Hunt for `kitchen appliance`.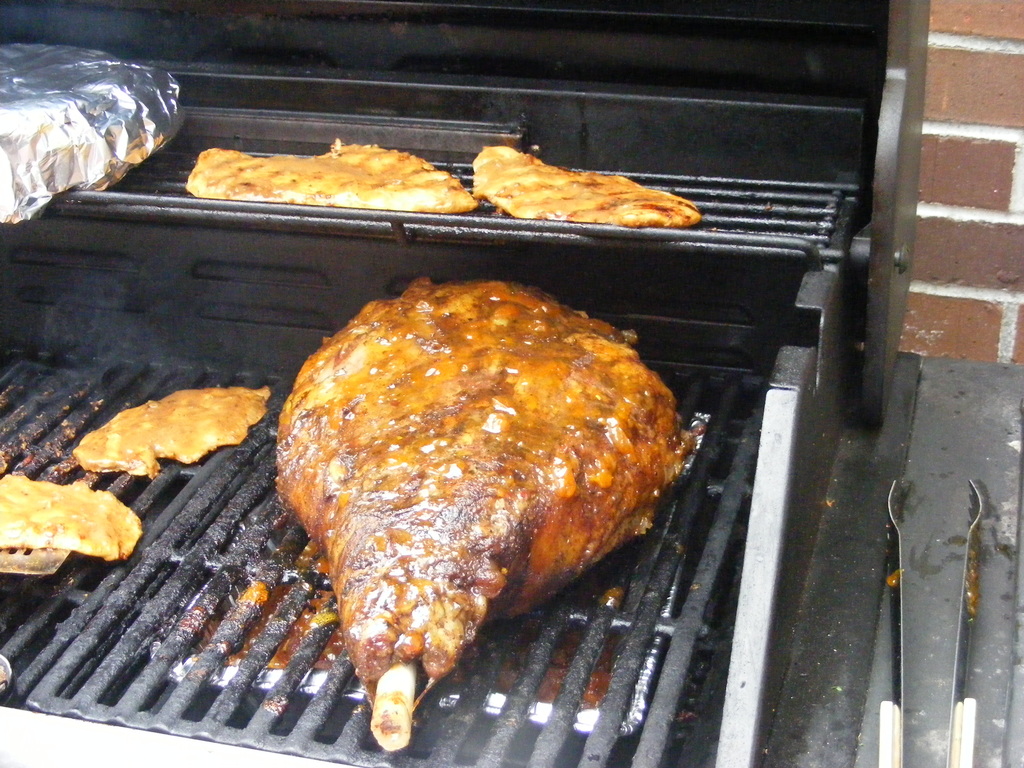
Hunted down at <bbox>30, 5, 934, 767</bbox>.
